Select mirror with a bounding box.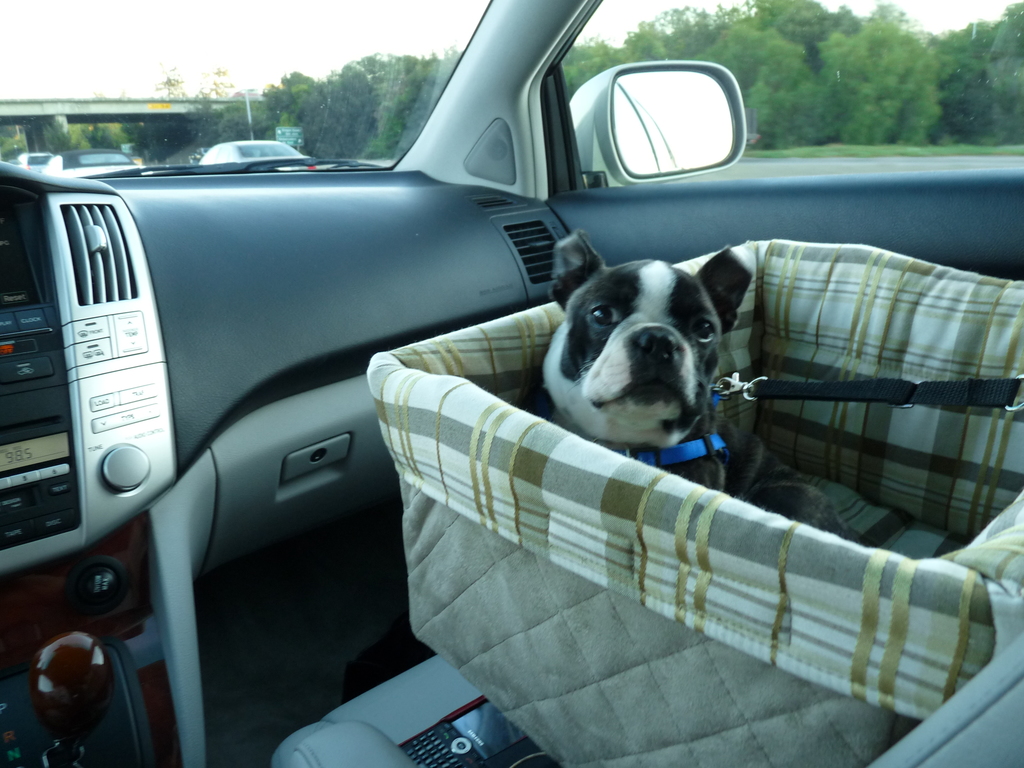
611,72,735,175.
